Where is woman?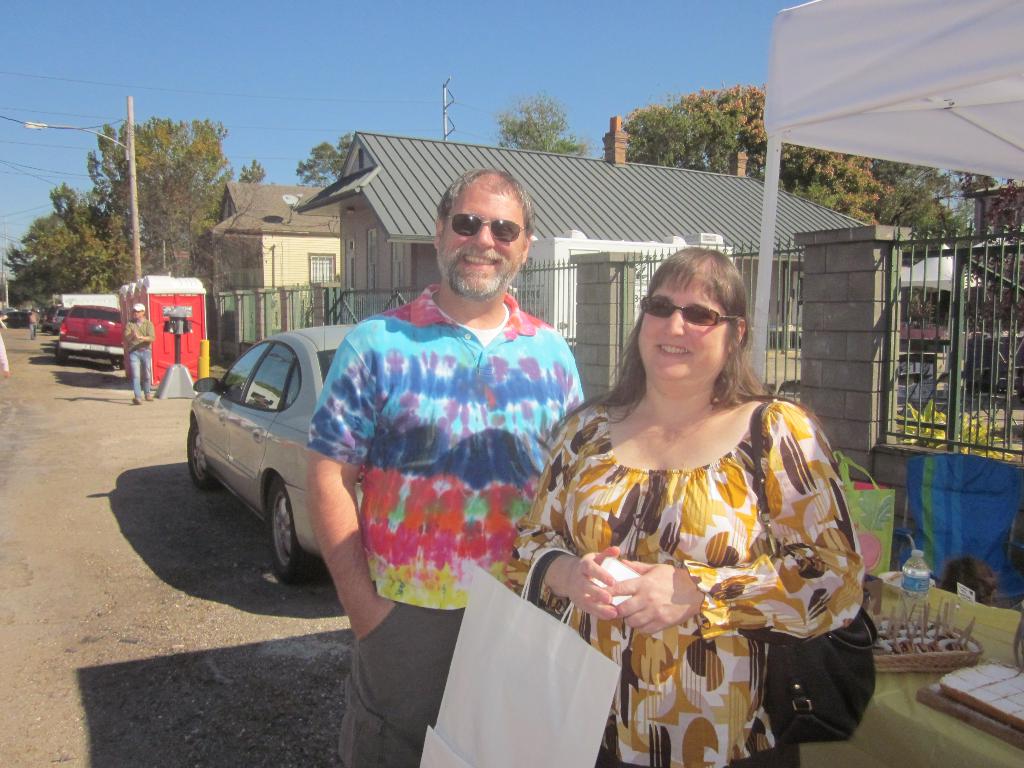
(529,239,861,754).
